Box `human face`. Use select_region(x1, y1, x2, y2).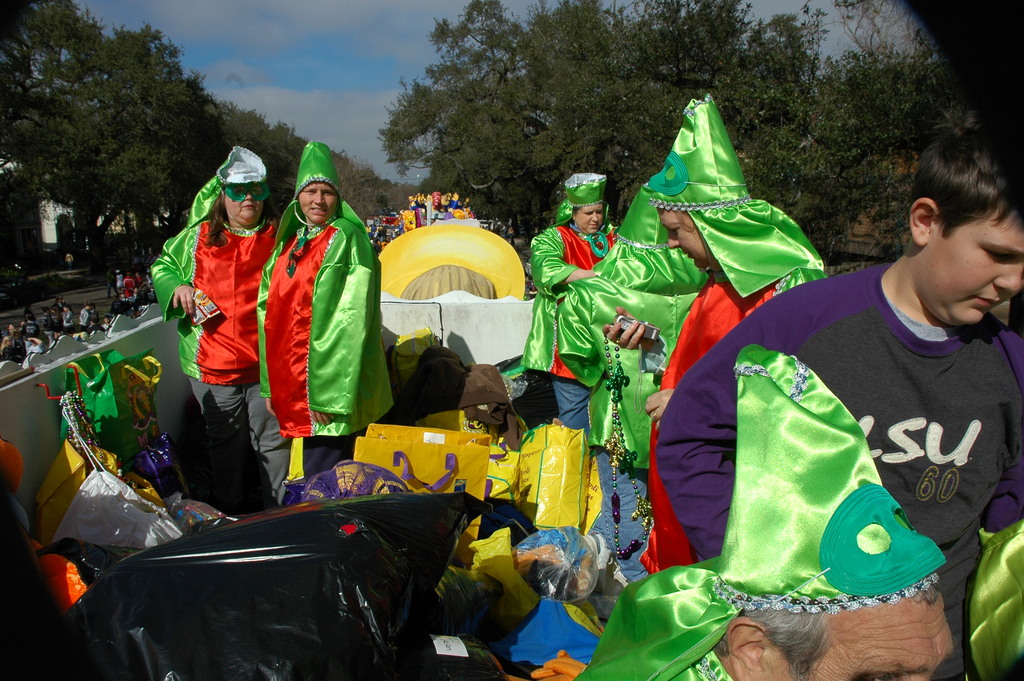
select_region(576, 202, 605, 235).
